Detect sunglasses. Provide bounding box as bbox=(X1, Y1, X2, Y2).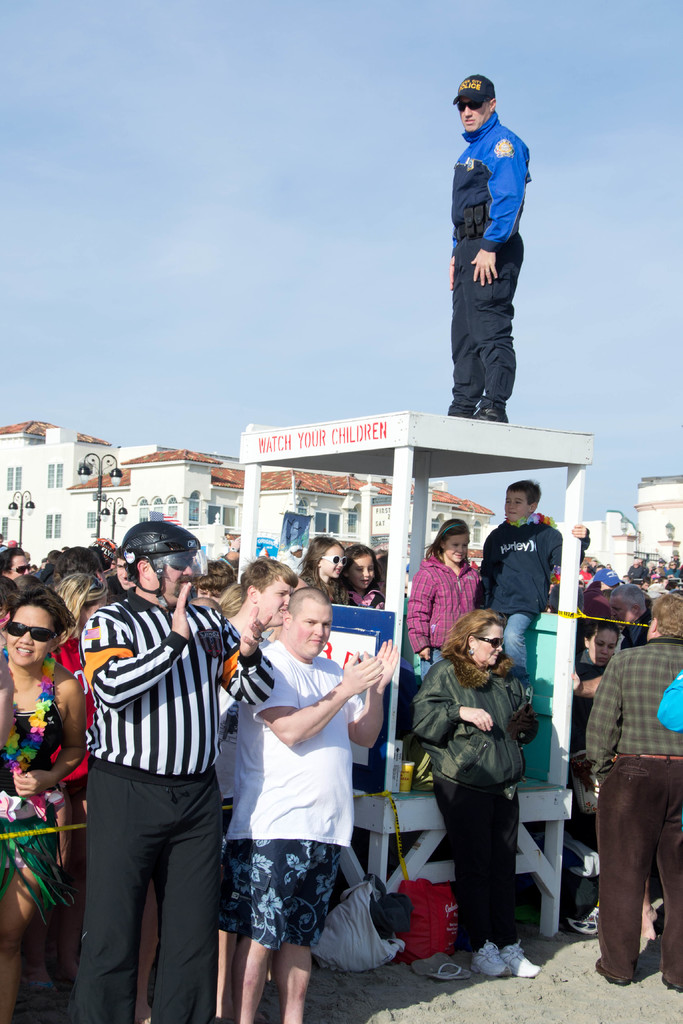
bbox=(473, 638, 502, 646).
